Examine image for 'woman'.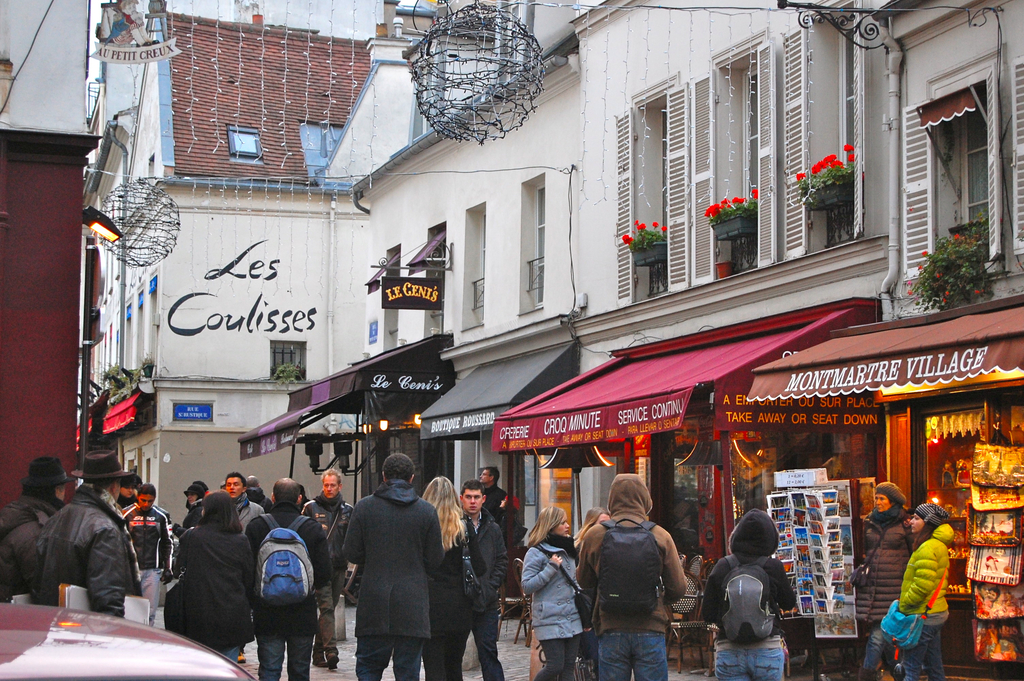
Examination result: <box>854,480,915,664</box>.
